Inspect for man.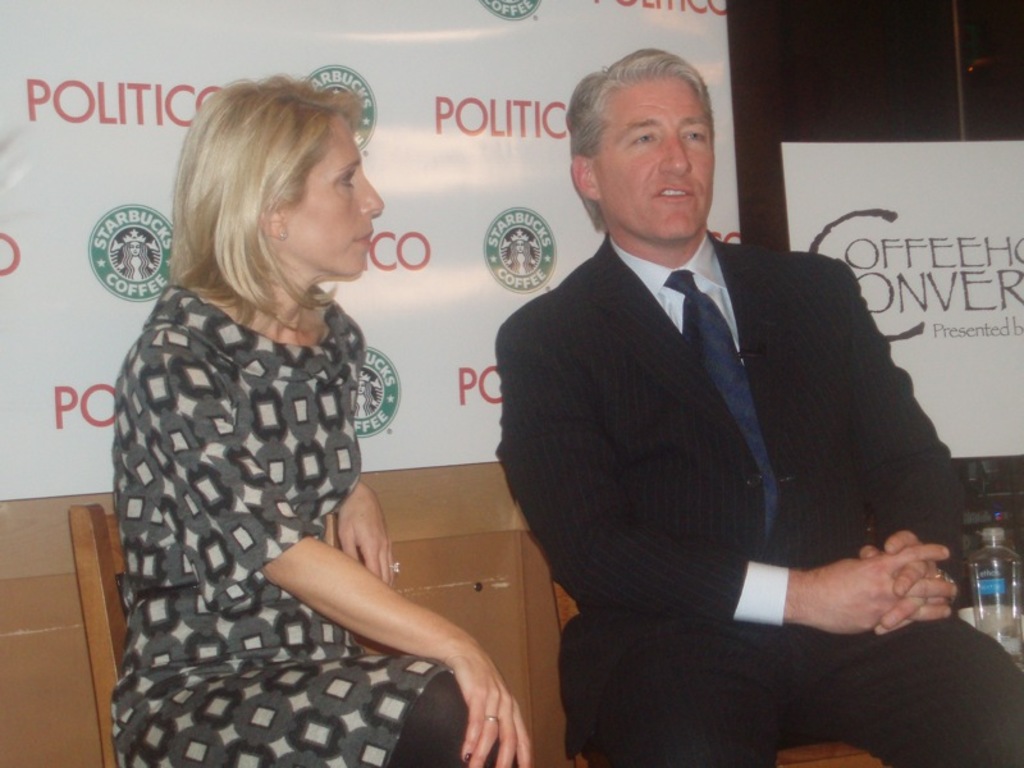
Inspection: left=477, top=81, right=957, bottom=745.
